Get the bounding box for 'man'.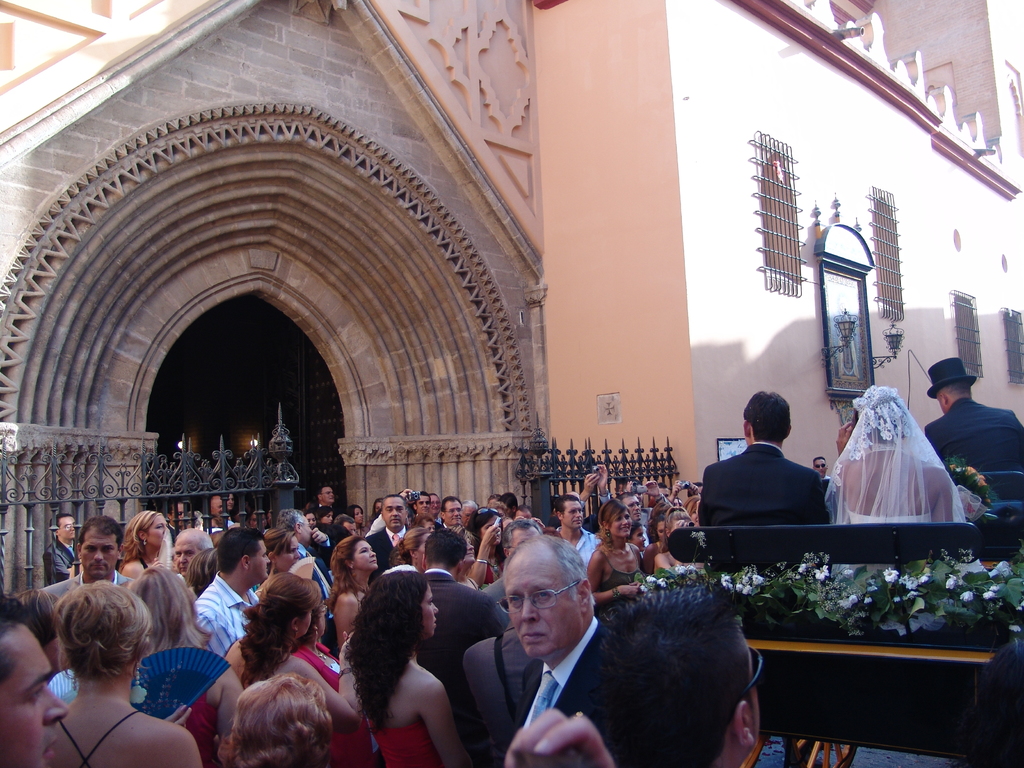
detection(44, 509, 78, 584).
